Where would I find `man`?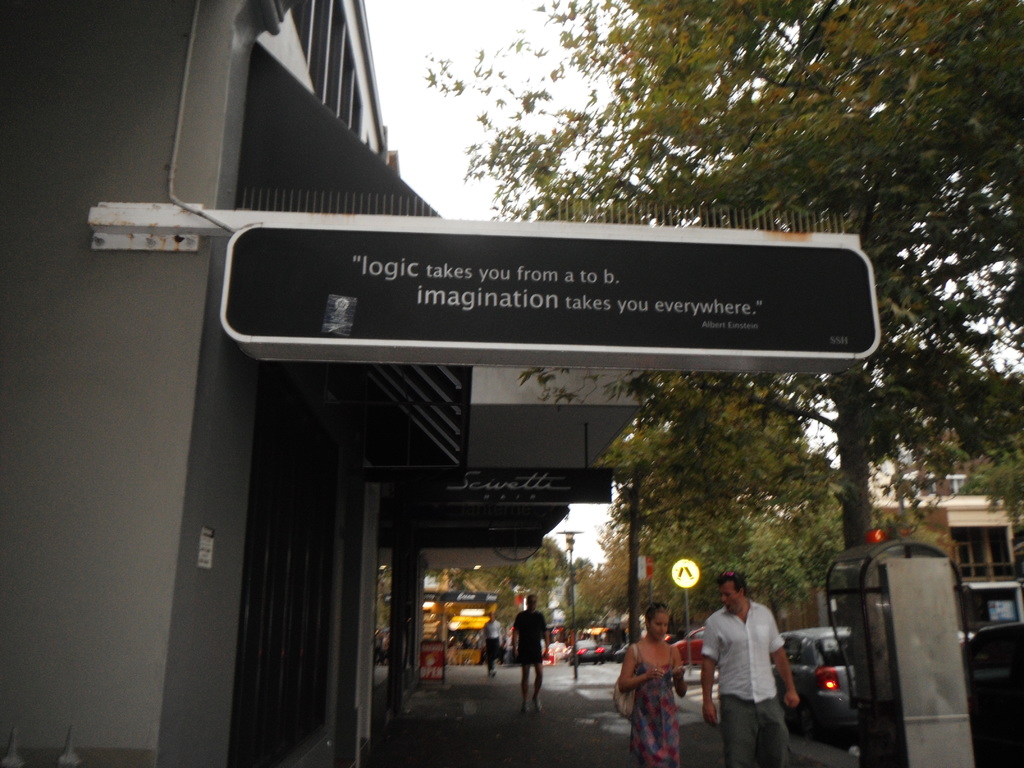
At <bbox>483, 611, 501, 681</bbox>.
